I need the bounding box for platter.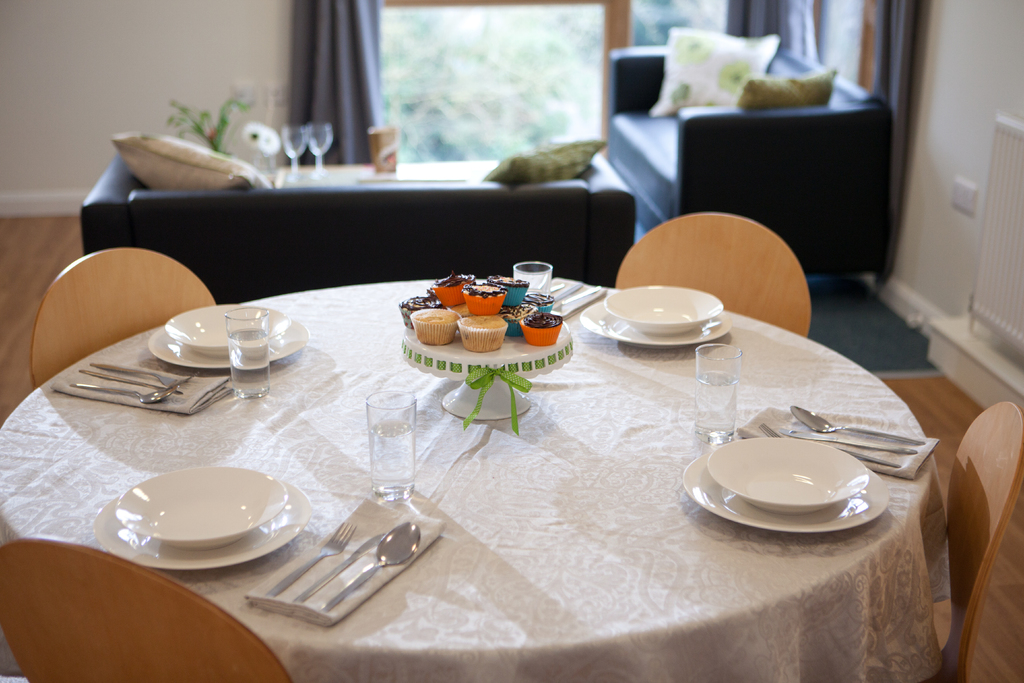
Here it is: {"x1": 582, "y1": 302, "x2": 726, "y2": 349}.
